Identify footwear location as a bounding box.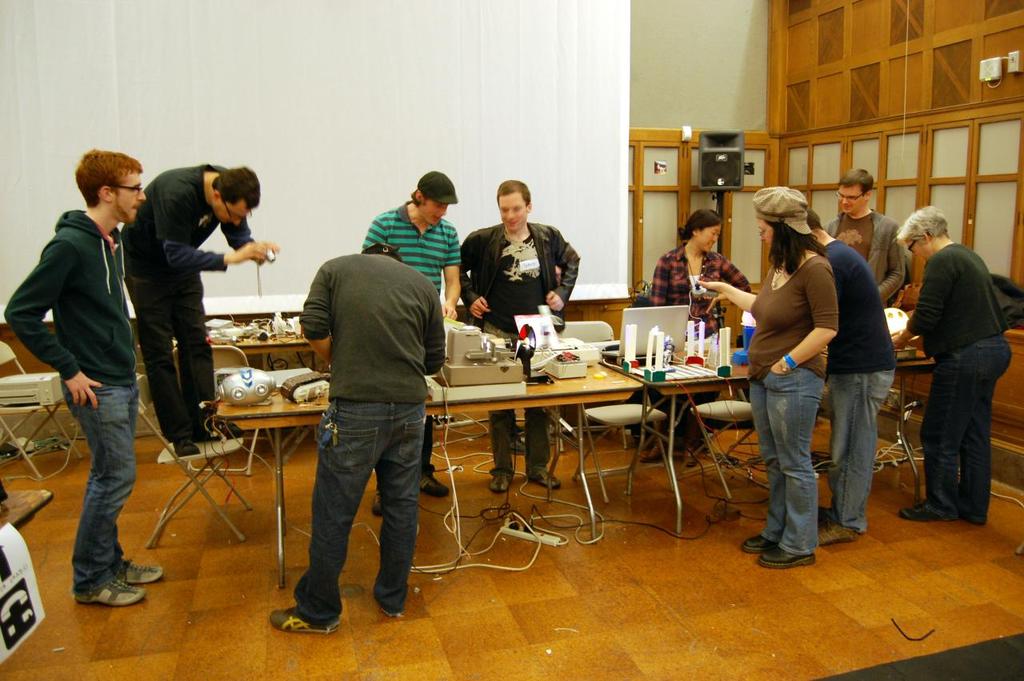
rect(374, 586, 398, 620).
